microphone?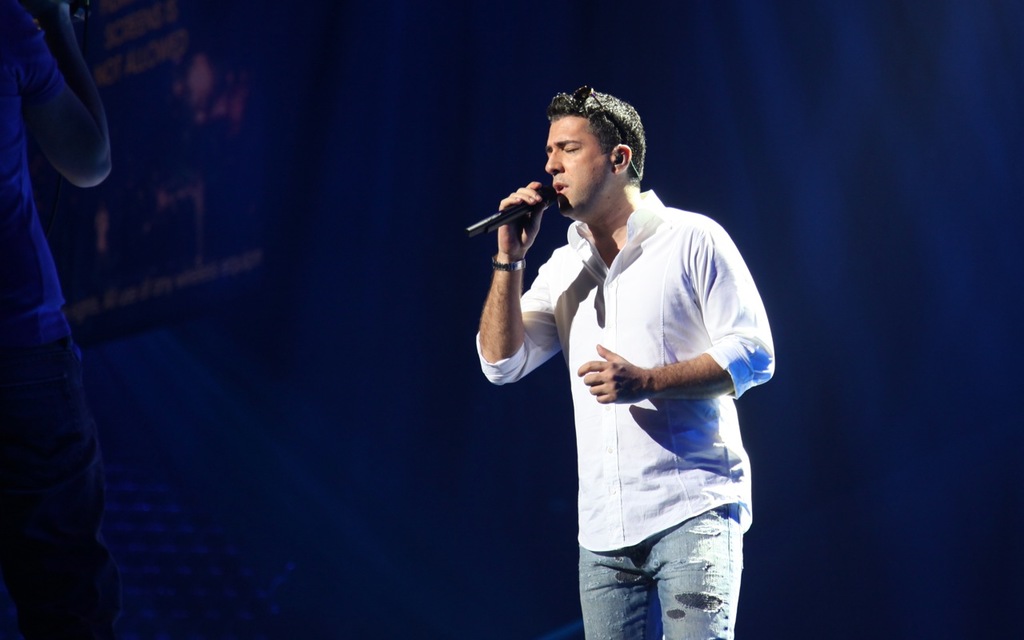
BBox(458, 177, 567, 251)
